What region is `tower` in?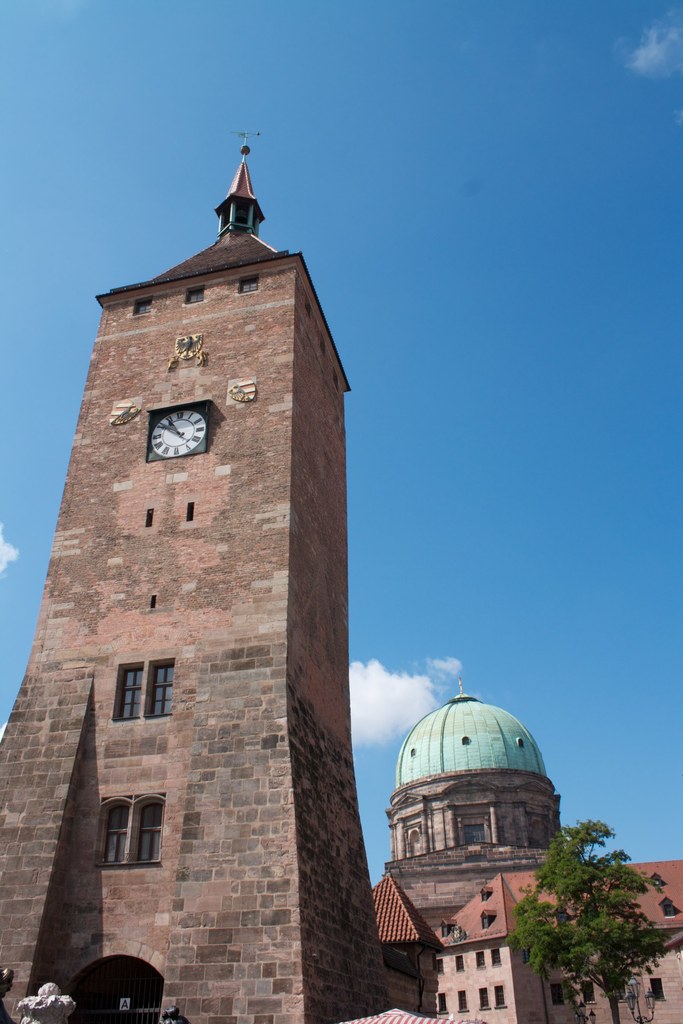
15,131,378,989.
